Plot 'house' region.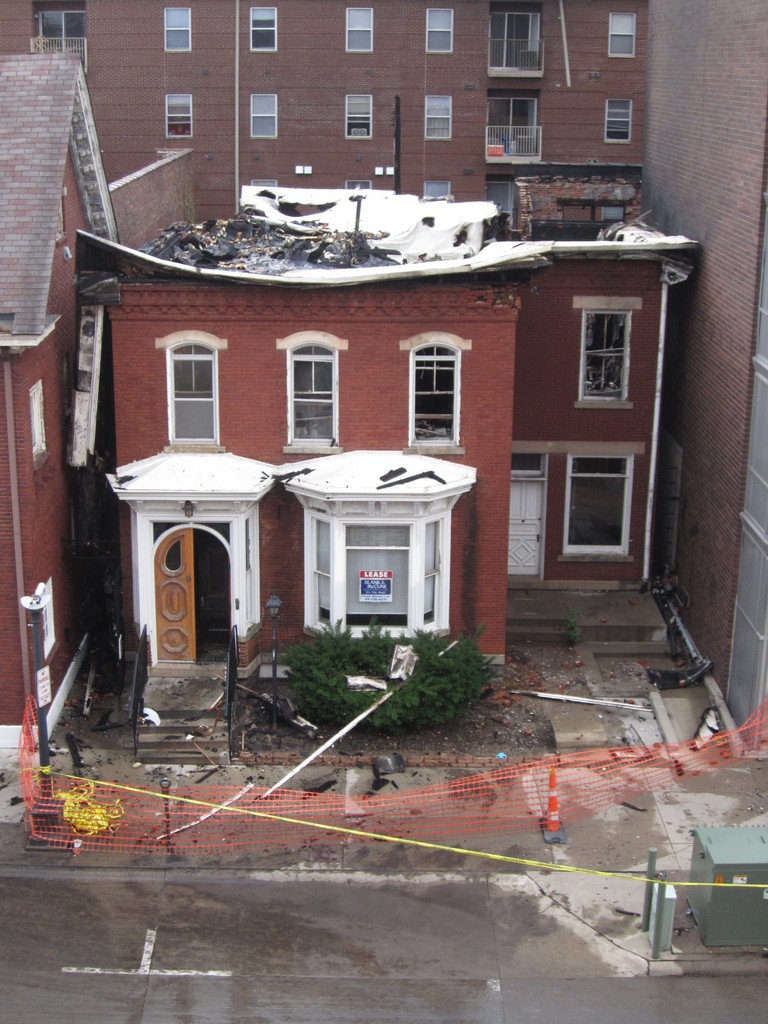
Plotted at Rect(0, 53, 122, 725).
